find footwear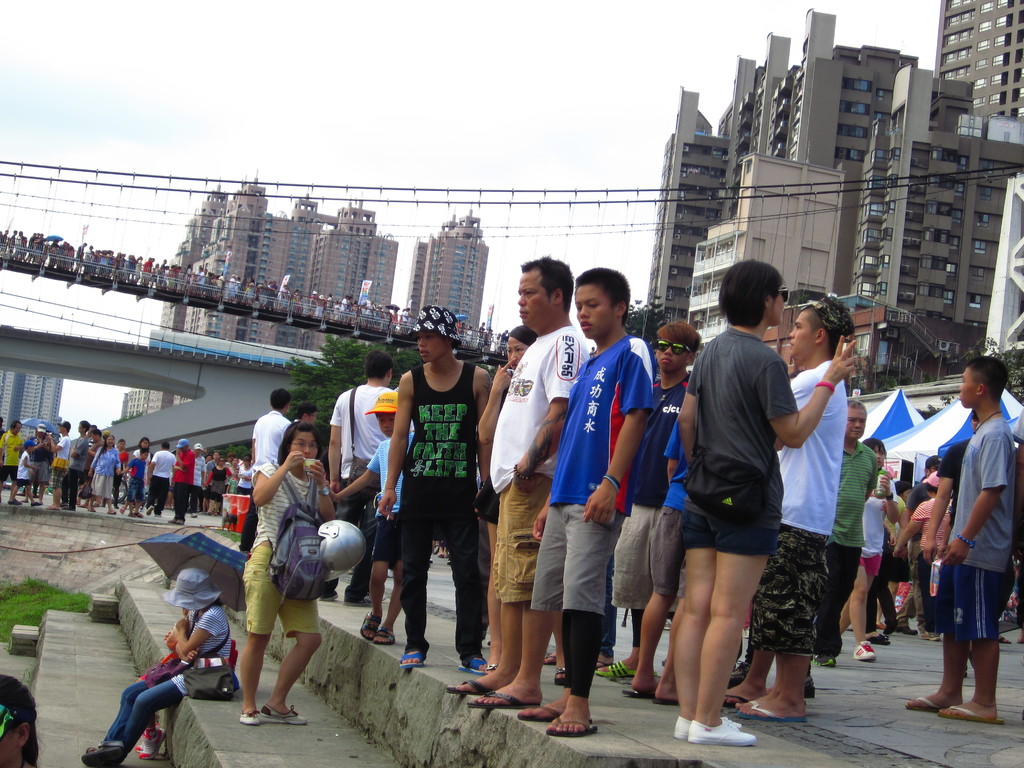
x1=724, y1=694, x2=750, y2=707
